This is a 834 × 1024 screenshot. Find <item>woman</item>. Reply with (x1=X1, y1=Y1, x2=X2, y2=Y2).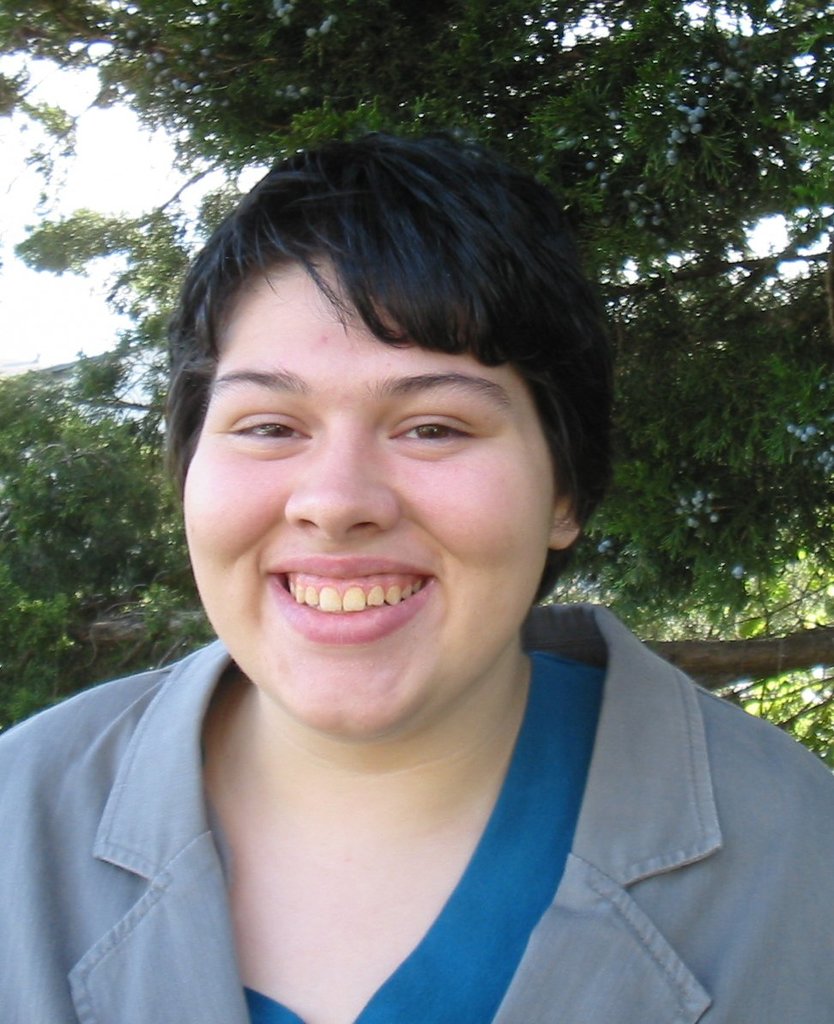
(x1=1, y1=105, x2=818, y2=1021).
